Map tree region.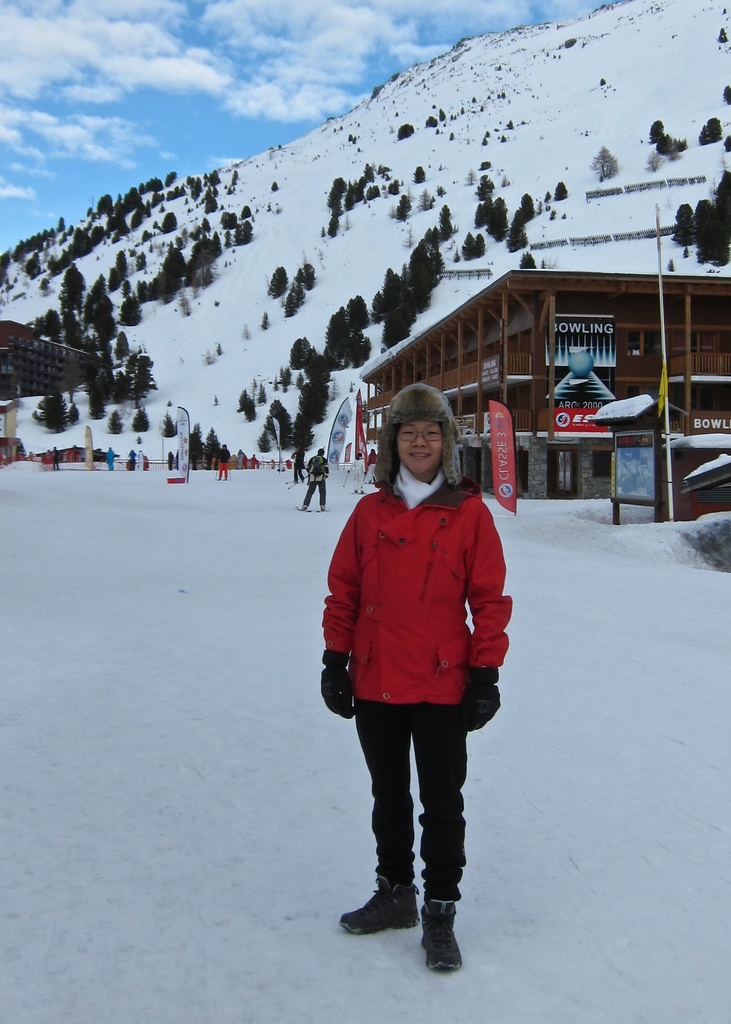
Mapped to crop(664, 255, 676, 273).
